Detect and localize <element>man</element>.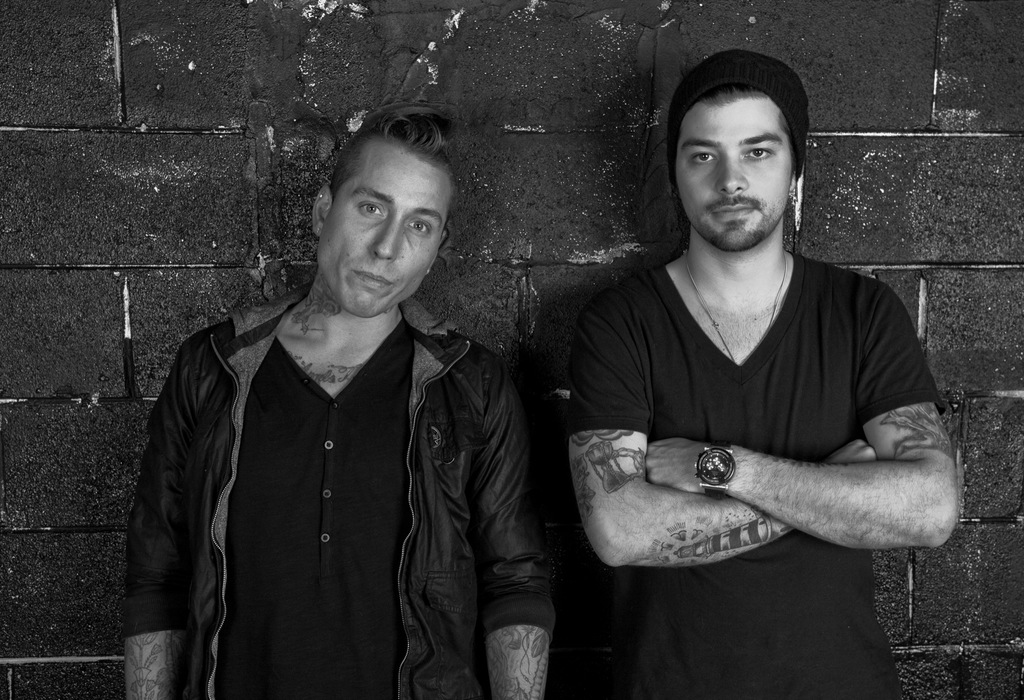
Localized at left=120, top=92, right=564, bottom=699.
